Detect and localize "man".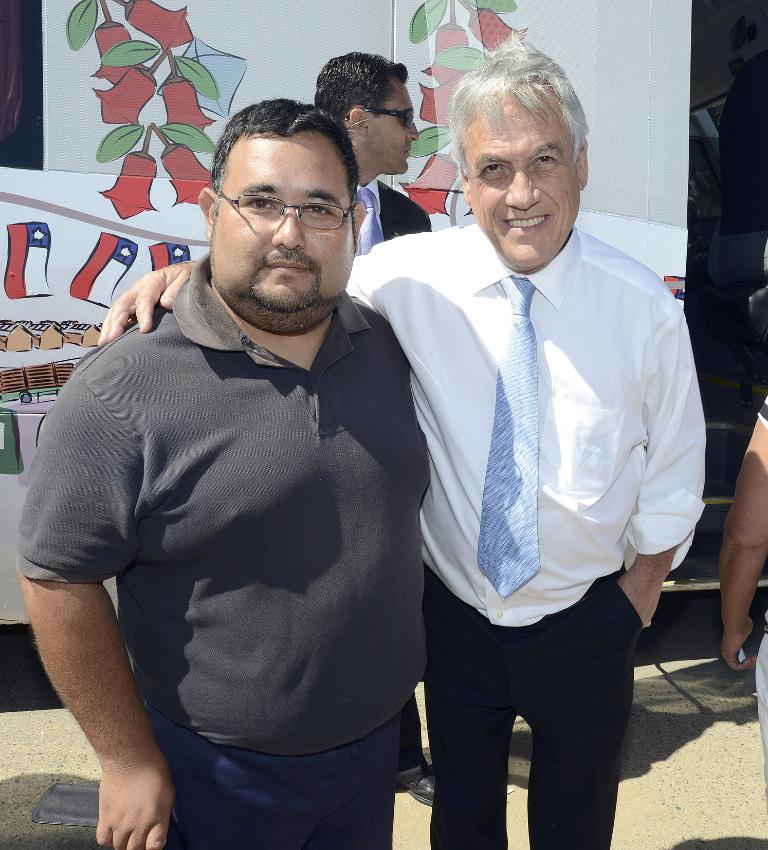
Localized at {"left": 312, "top": 53, "right": 434, "bottom": 804}.
